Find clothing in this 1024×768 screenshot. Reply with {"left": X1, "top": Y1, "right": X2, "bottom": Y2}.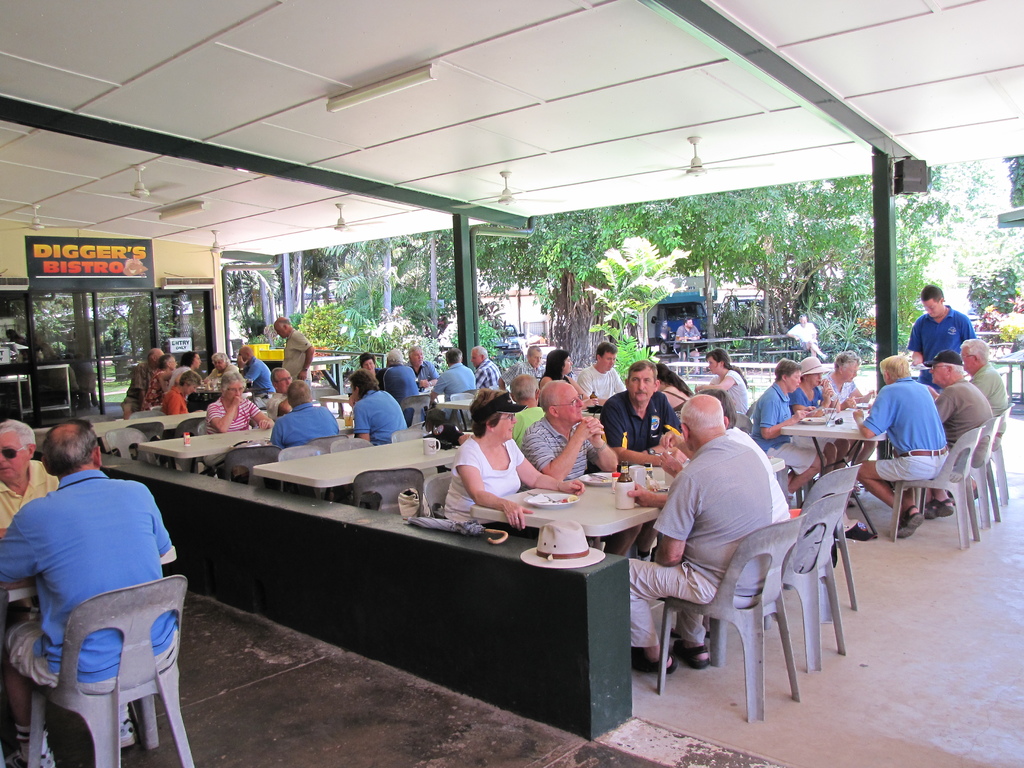
{"left": 0, "top": 468, "right": 180, "bottom": 696}.
